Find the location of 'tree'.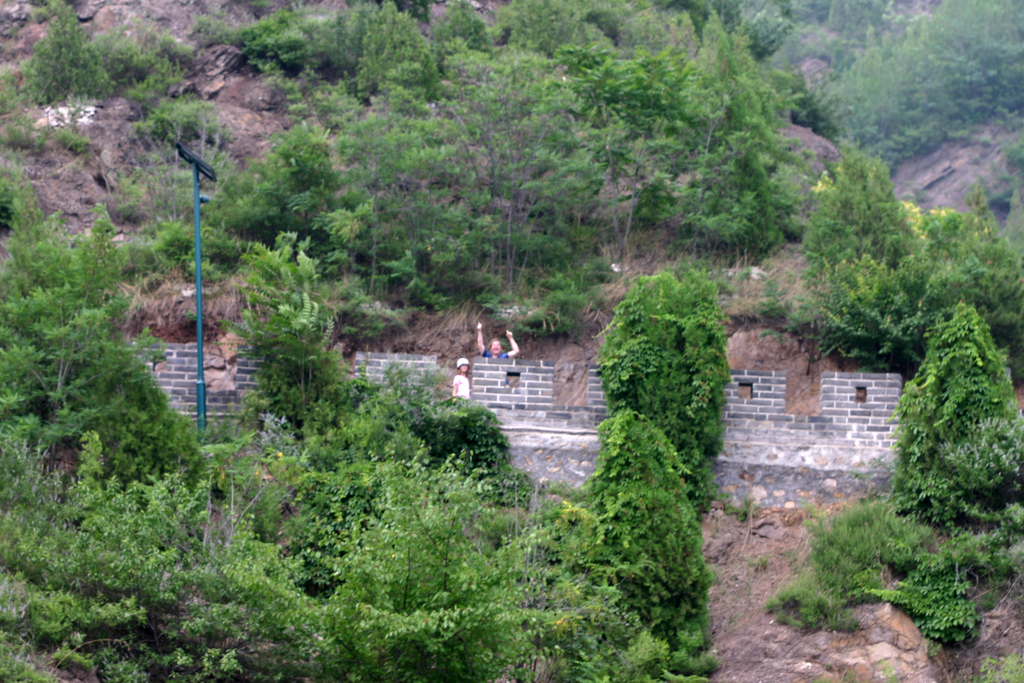
Location: select_region(0, 0, 1023, 682).
